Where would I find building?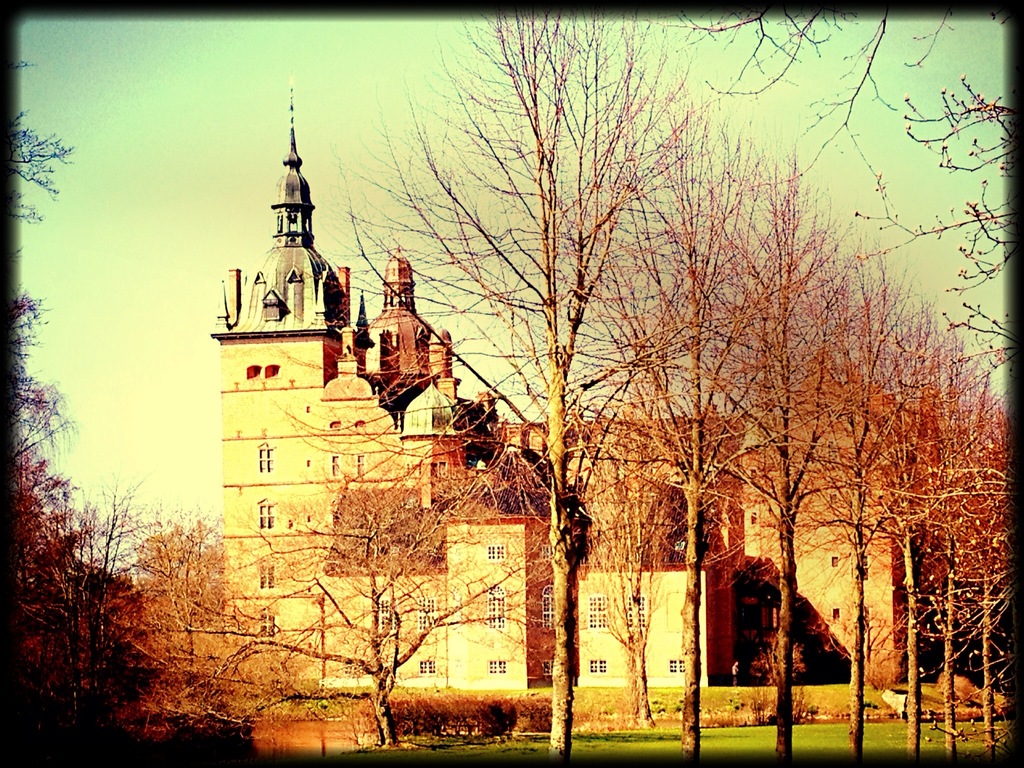
At bbox(209, 76, 937, 695).
